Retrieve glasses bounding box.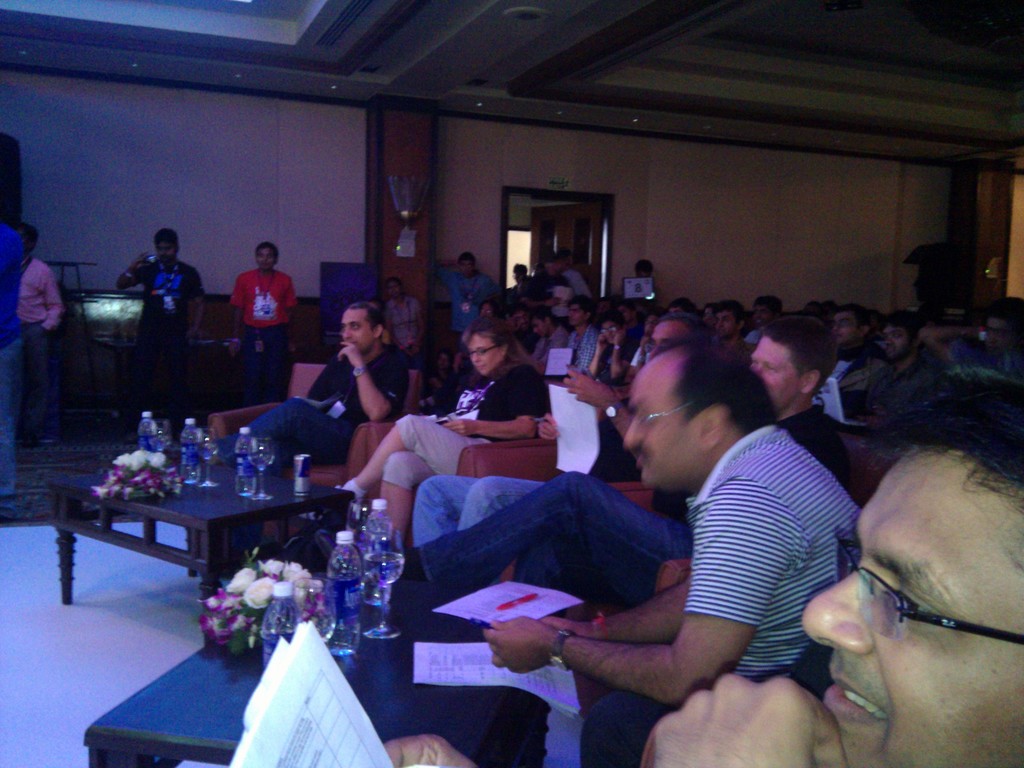
Bounding box: {"x1": 468, "y1": 342, "x2": 501, "y2": 357}.
